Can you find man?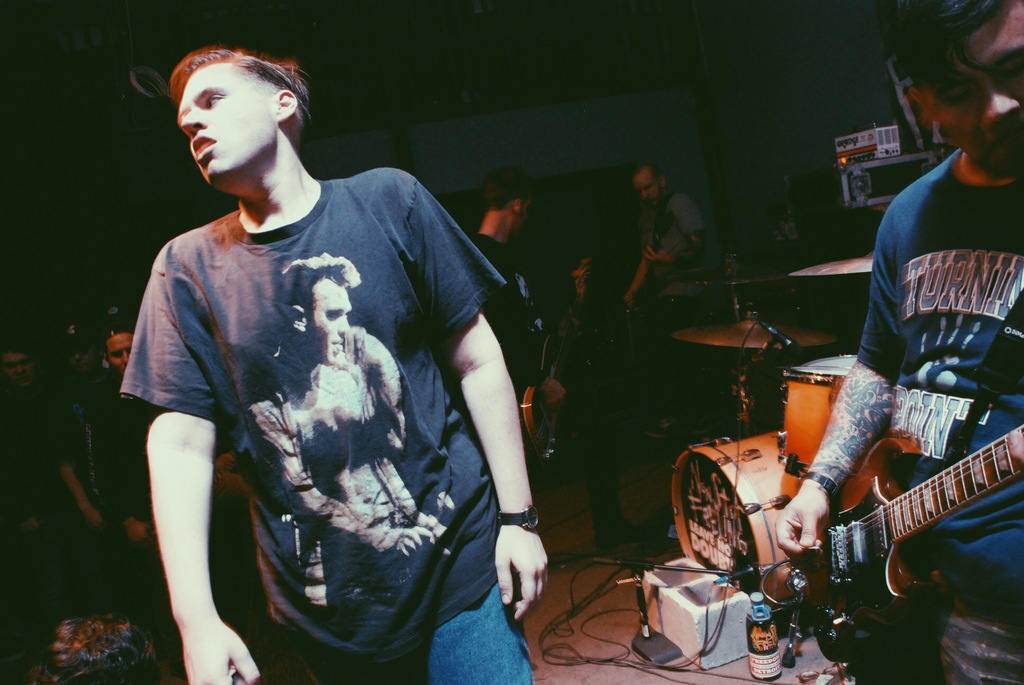
Yes, bounding box: pyautogui.locateOnScreen(0, 338, 136, 619).
